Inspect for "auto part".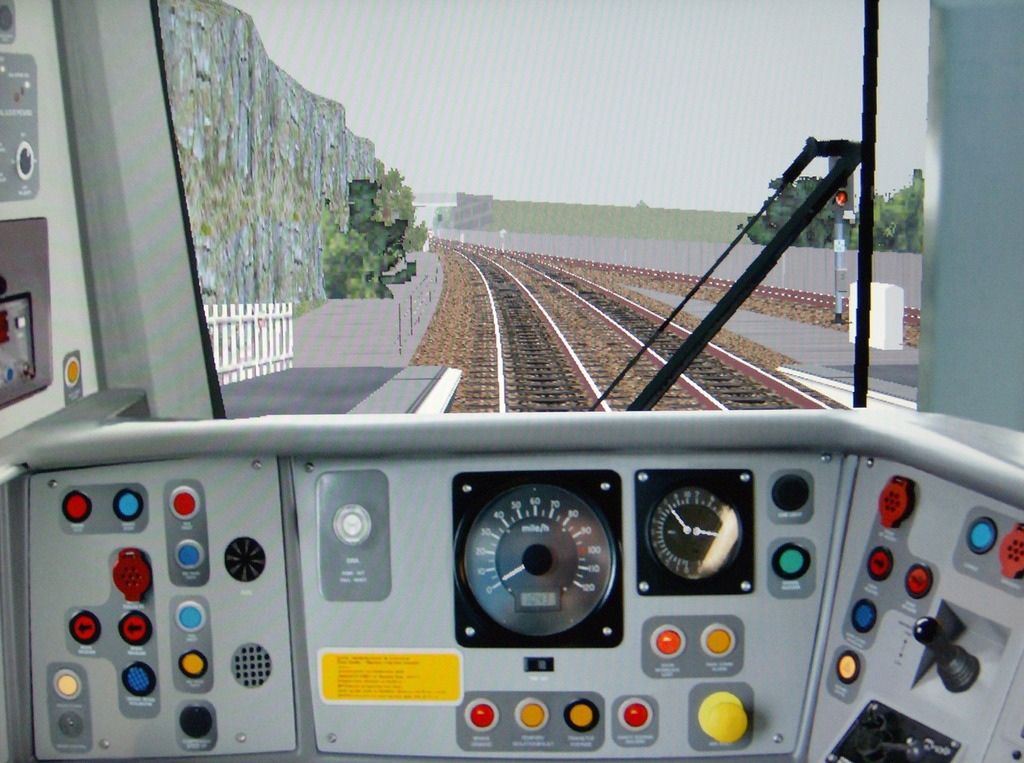
Inspection: pyautogui.locateOnScreen(0, 385, 1023, 762).
